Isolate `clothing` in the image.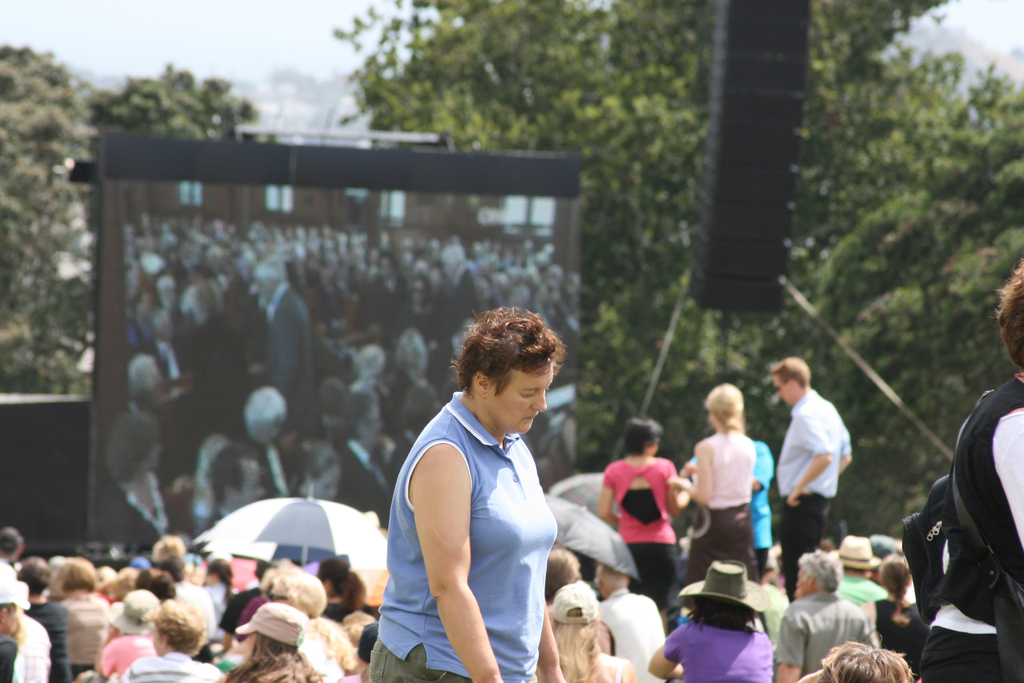
Isolated region: Rect(776, 594, 882, 674).
